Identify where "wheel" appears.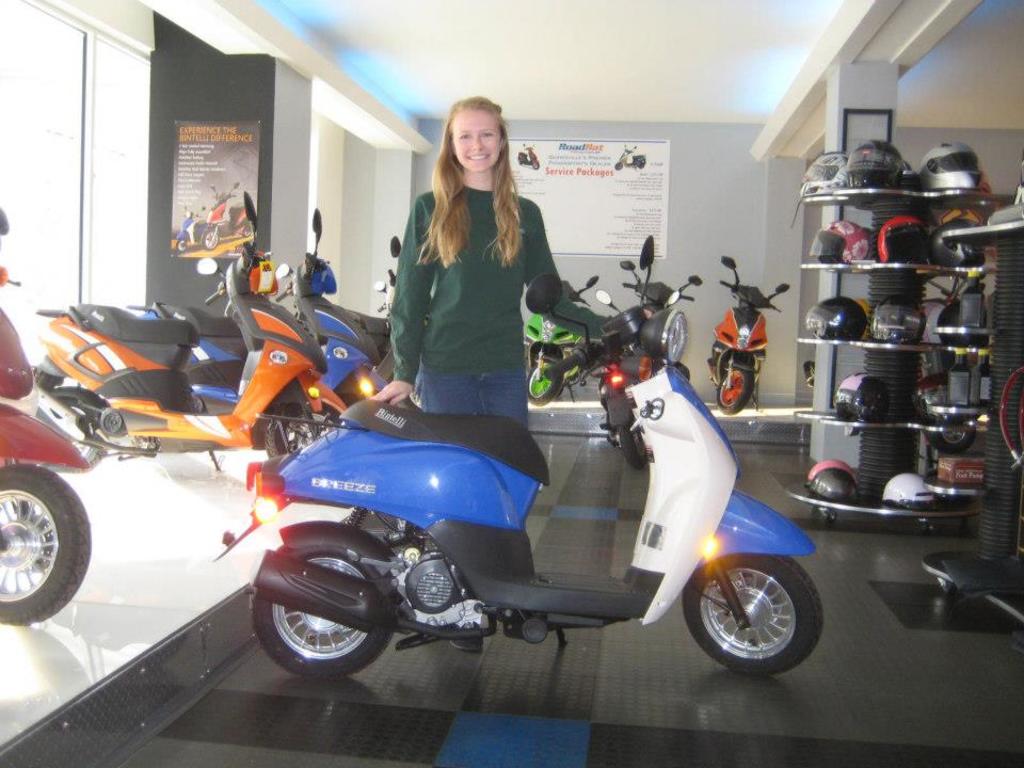
Appears at Rect(0, 476, 85, 627).
